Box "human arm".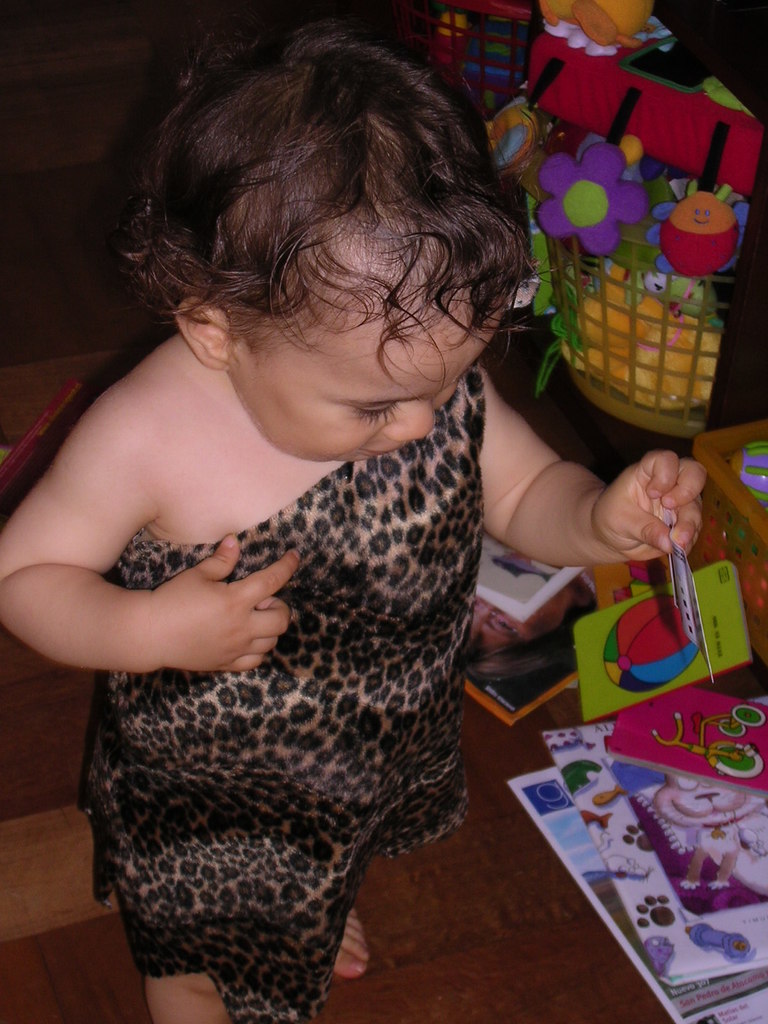
(left=22, top=378, right=356, bottom=725).
